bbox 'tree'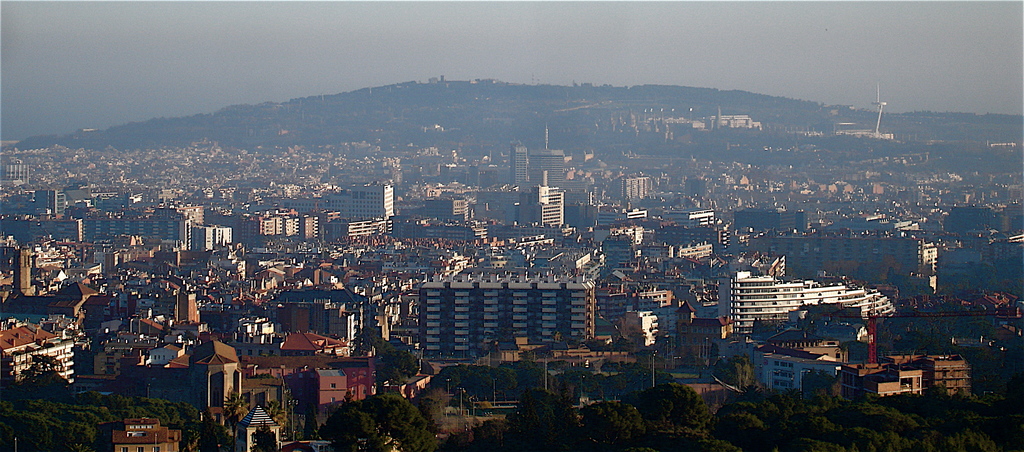
<region>460, 410, 530, 451</region>
